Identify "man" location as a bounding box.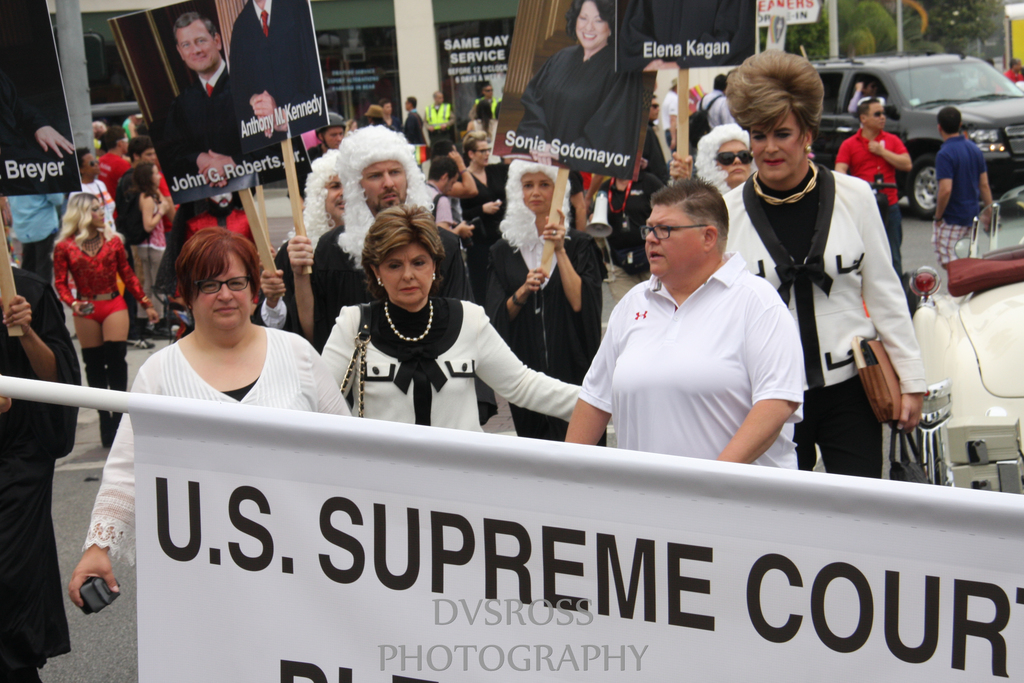
x1=6, y1=194, x2=65, y2=276.
